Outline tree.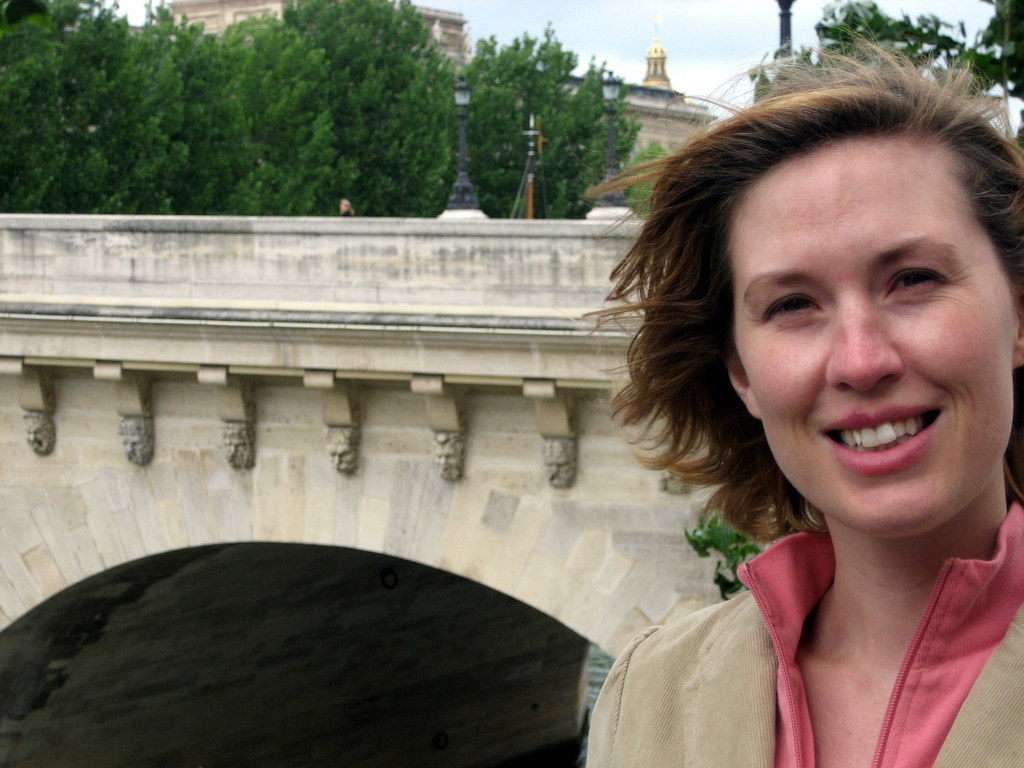
Outline: {"left": 726, "top": 0, "right": 1023, "bottom": 175}.
